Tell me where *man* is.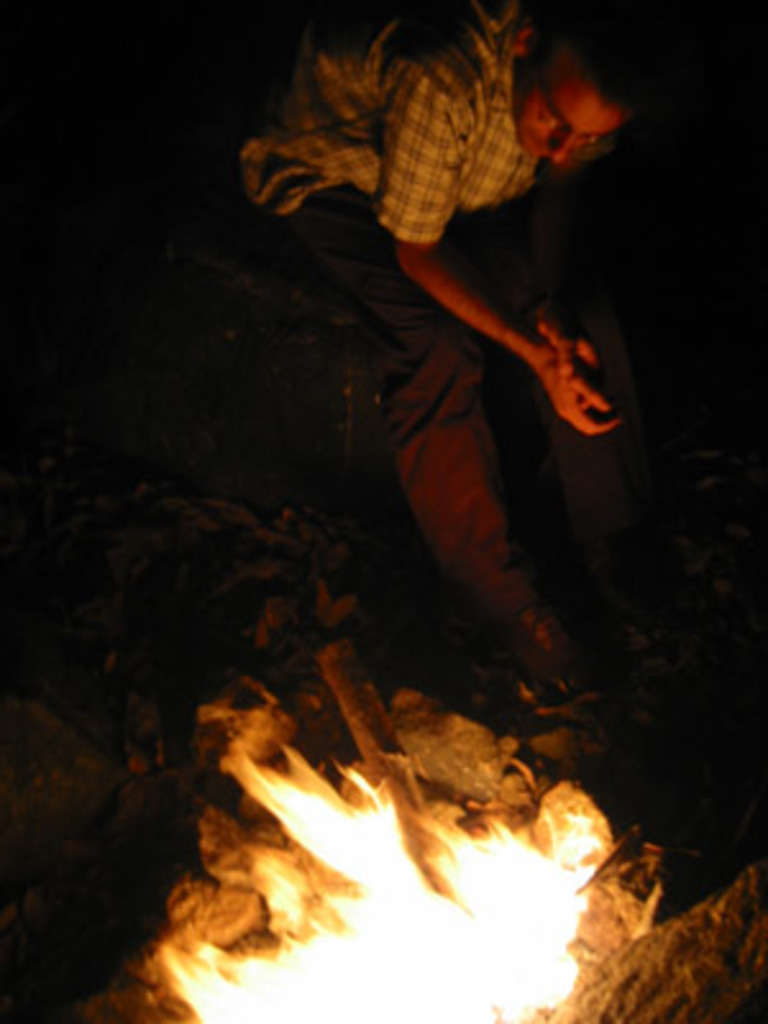
*man* is at <bbox>212, 38, 696, 788</bbox>.
